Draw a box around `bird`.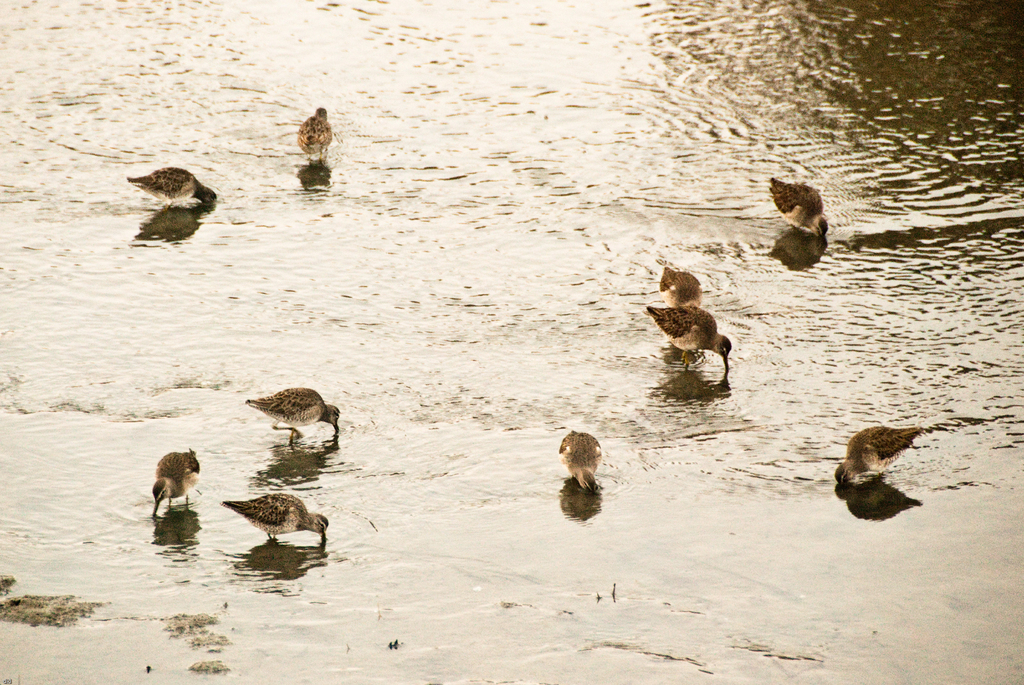
l=655, t=266, r=706, b=314.
